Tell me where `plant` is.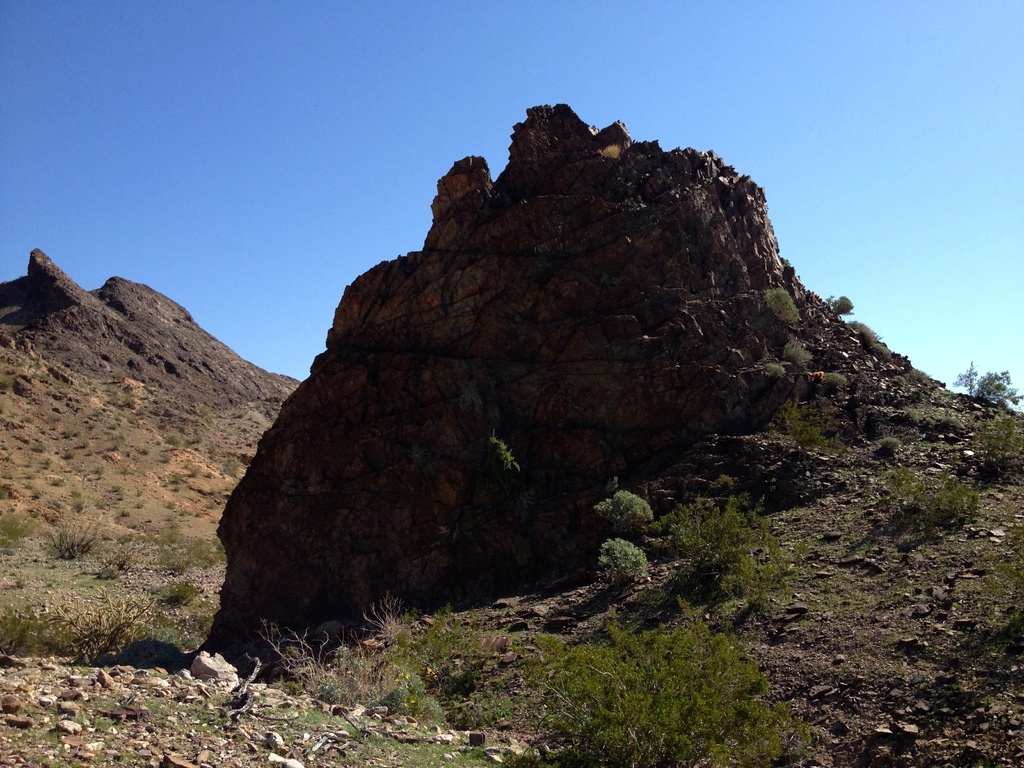
`plant` is at (954, 360, 982, 390).
